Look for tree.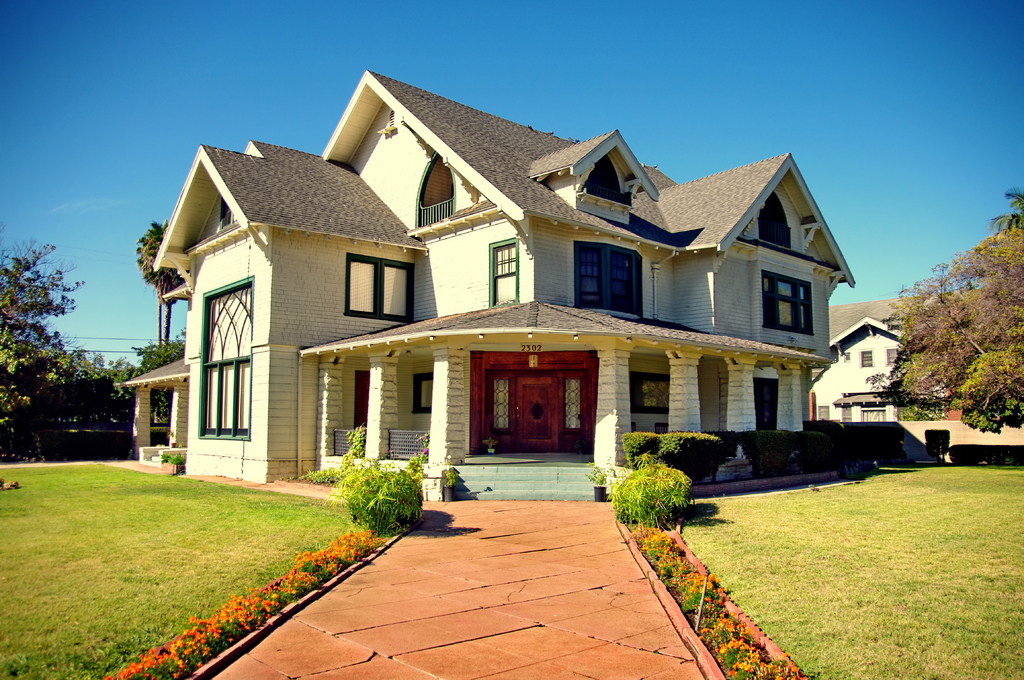
Found: Rect(143, 227, 191, 345).
